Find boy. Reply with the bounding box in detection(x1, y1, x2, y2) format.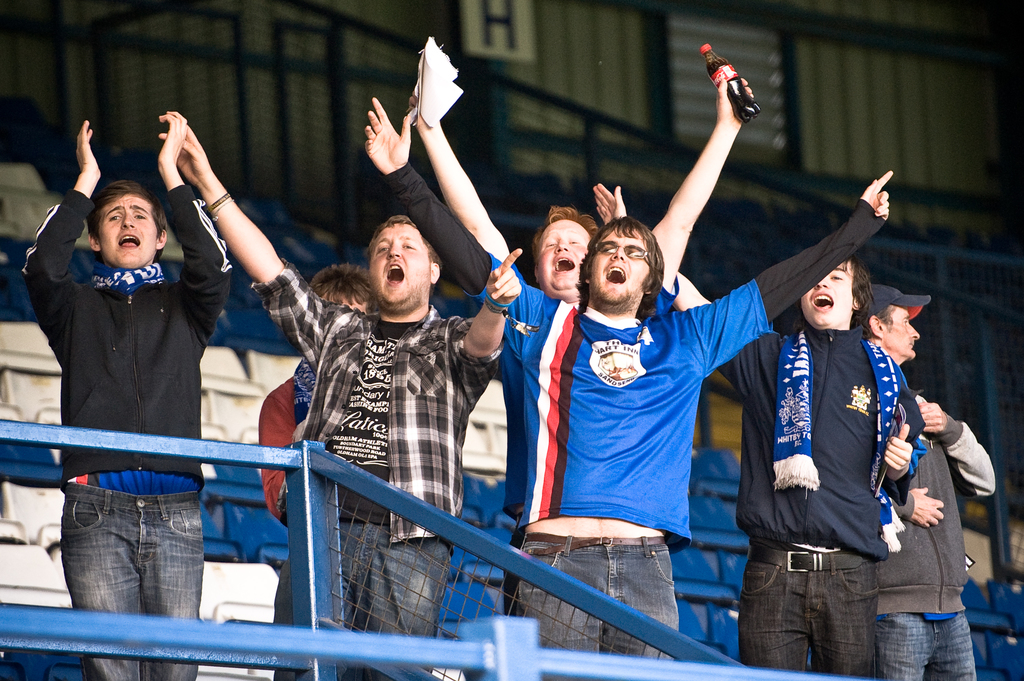
detection(159, 121, 519, 680).
